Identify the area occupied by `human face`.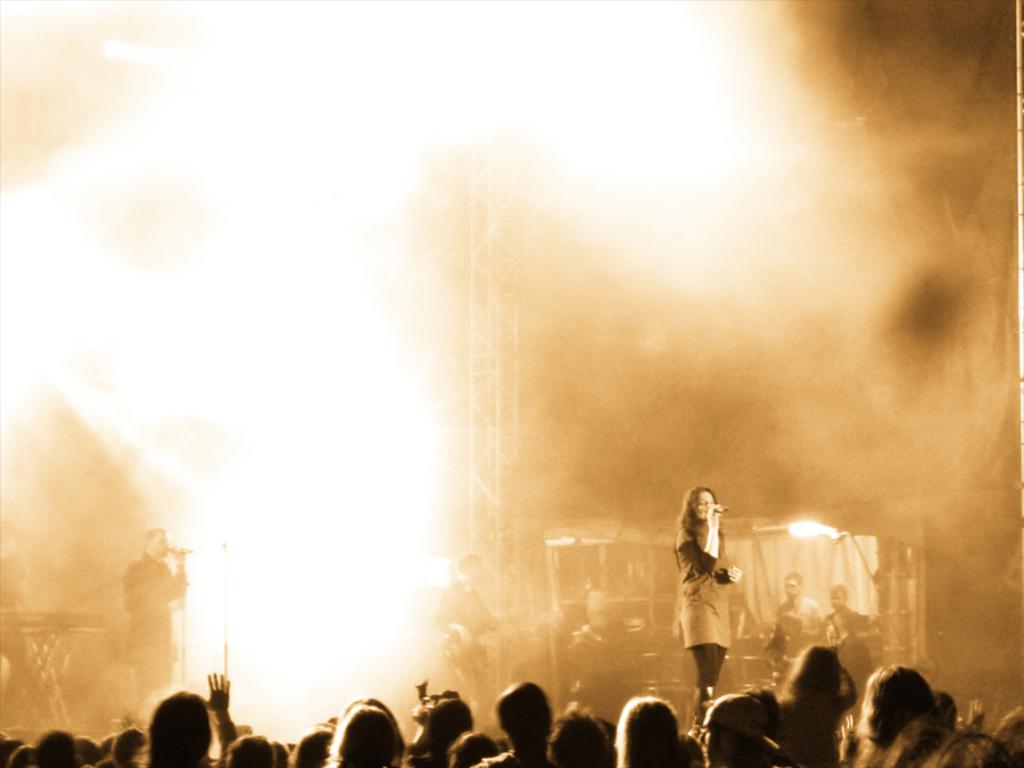
Area: region(151, 530, 164, 559).
